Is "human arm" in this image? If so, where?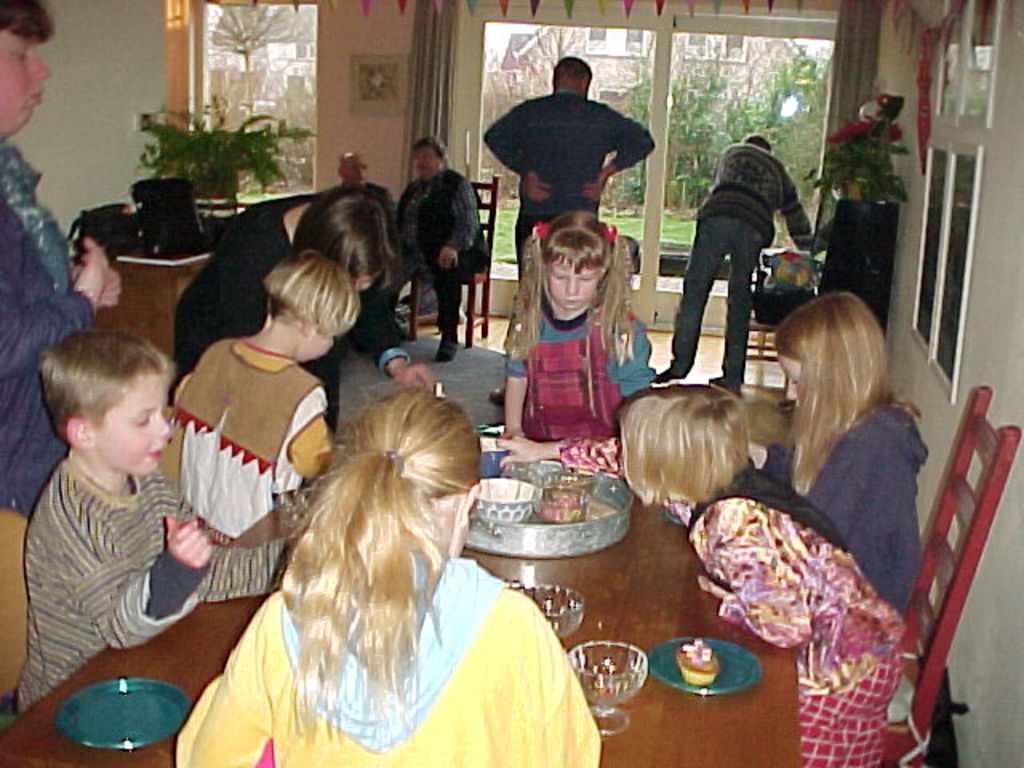
Yes, at 779, 178, 811, 248.
